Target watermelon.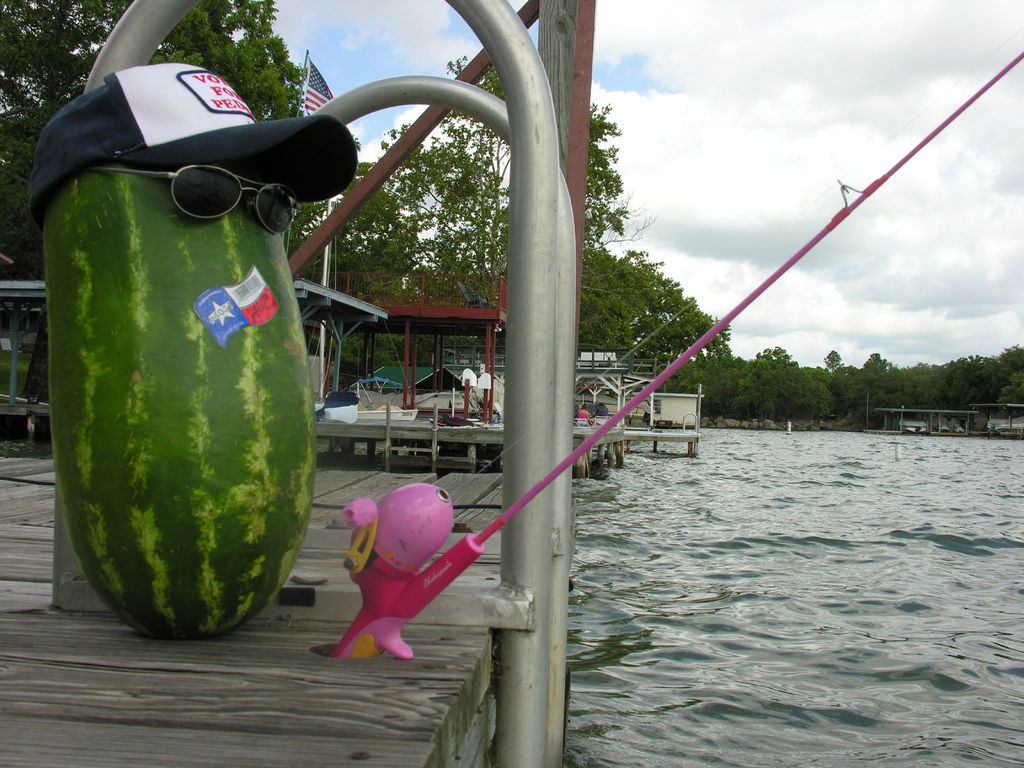
Target region: 39,161,317,639.
